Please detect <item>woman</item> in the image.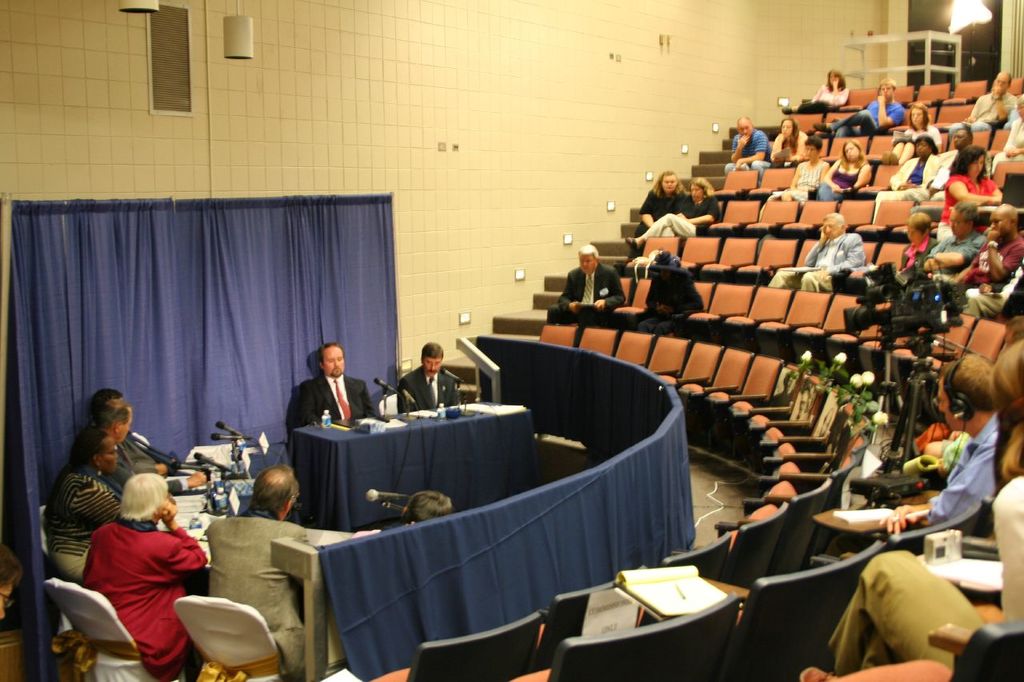
l=882, t=103, r=942, b=164.
